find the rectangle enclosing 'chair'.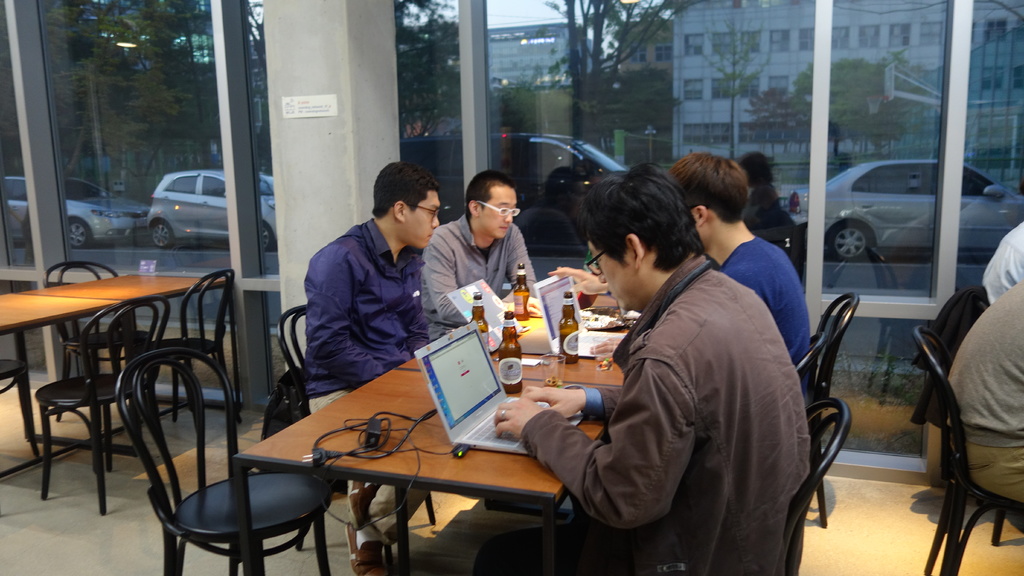
(110, 339, 328, 575).
